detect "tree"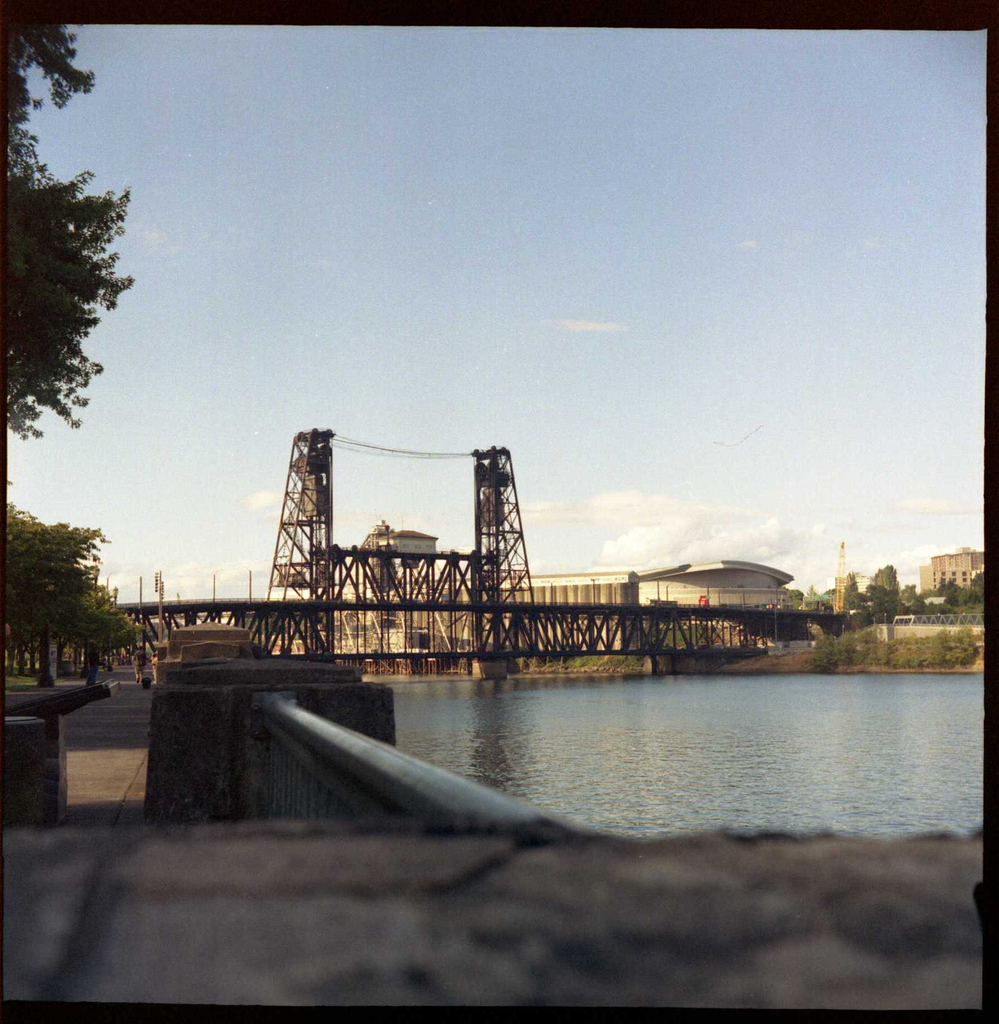
box=[829, 556, 910, 624]
